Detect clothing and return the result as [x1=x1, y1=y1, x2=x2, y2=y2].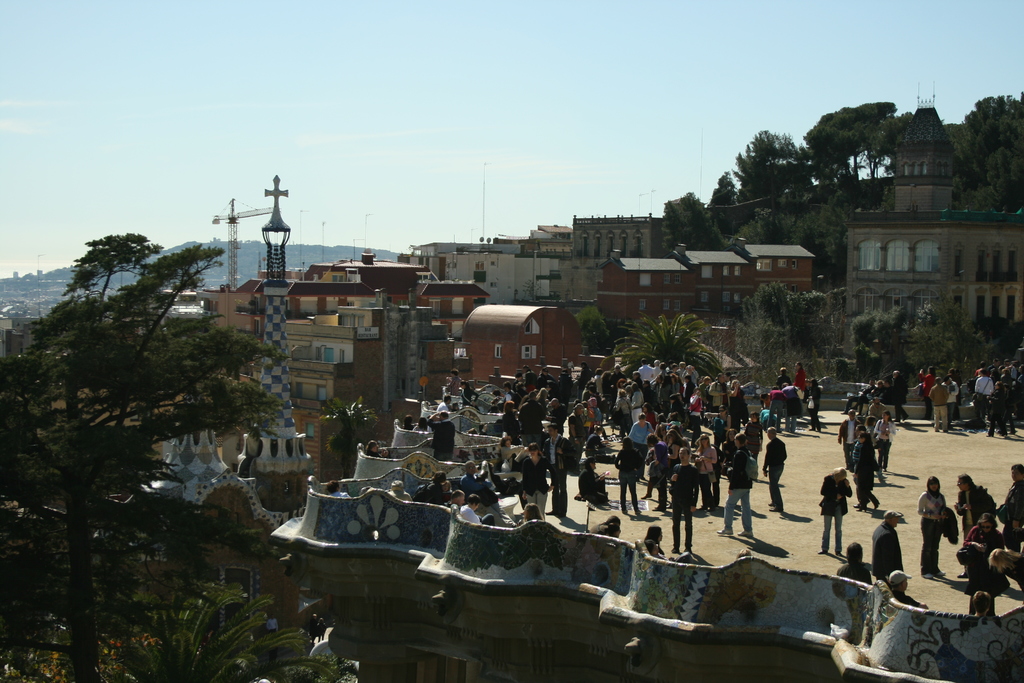
[x1=820, y1=472, x2=851, y2=552].
